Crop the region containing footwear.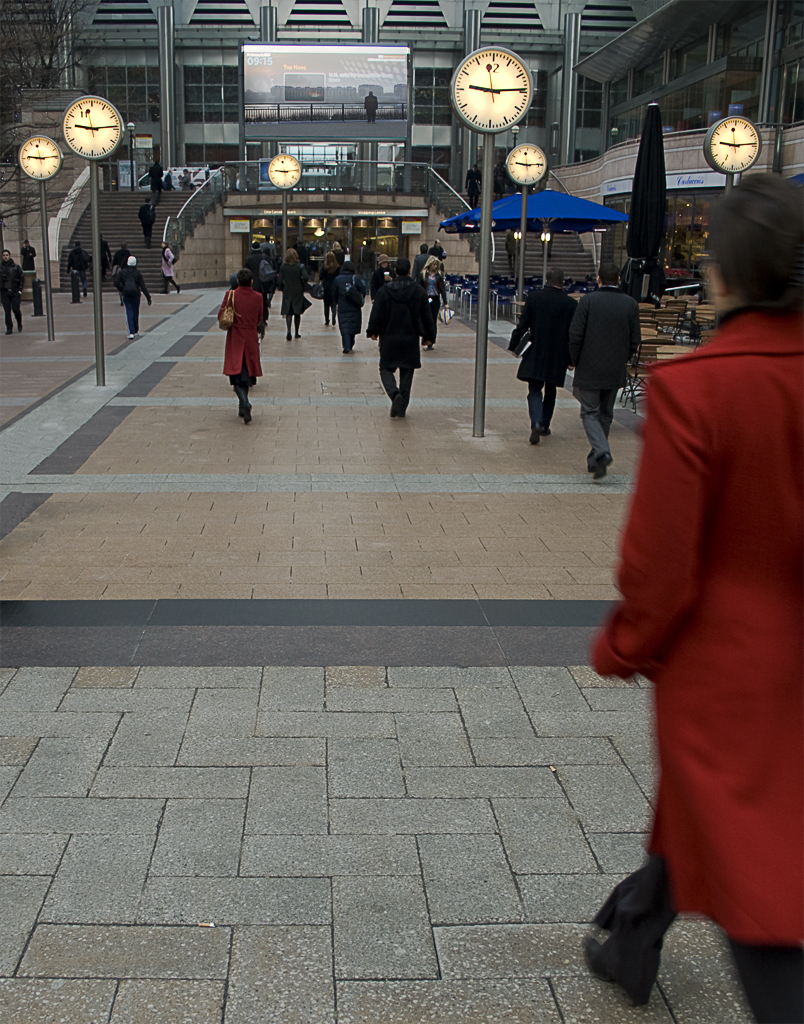
Crop region: crop(592, 454, 612, 477).
